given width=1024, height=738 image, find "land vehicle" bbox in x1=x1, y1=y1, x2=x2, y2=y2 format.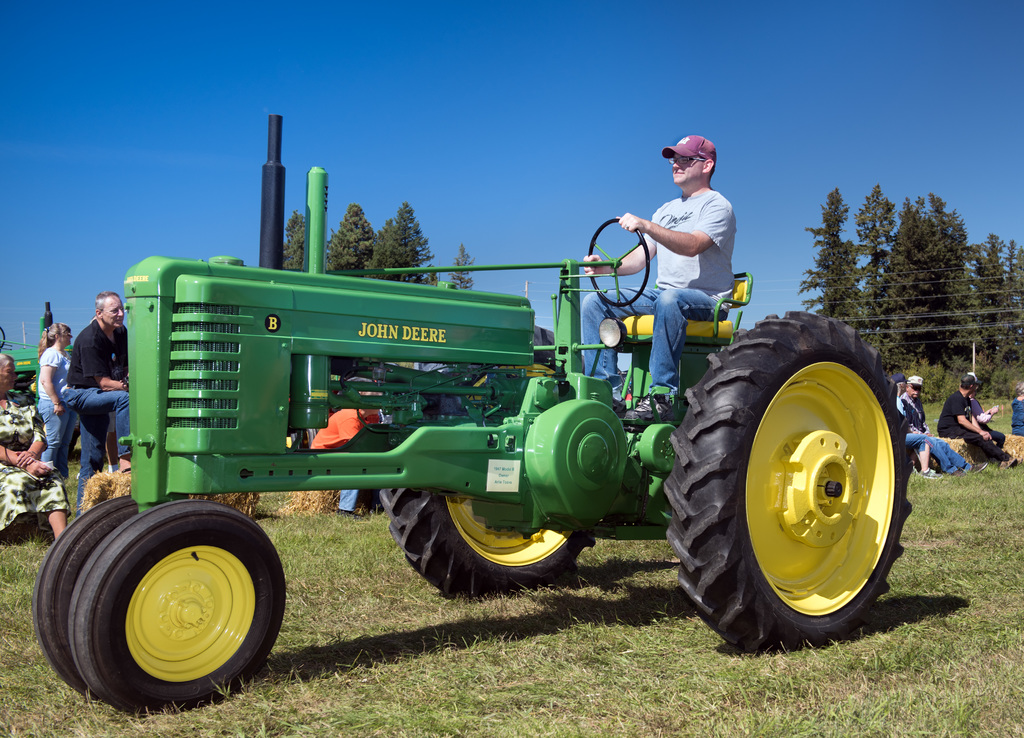
x1=28, y1=112, x2=913, y2=719.
